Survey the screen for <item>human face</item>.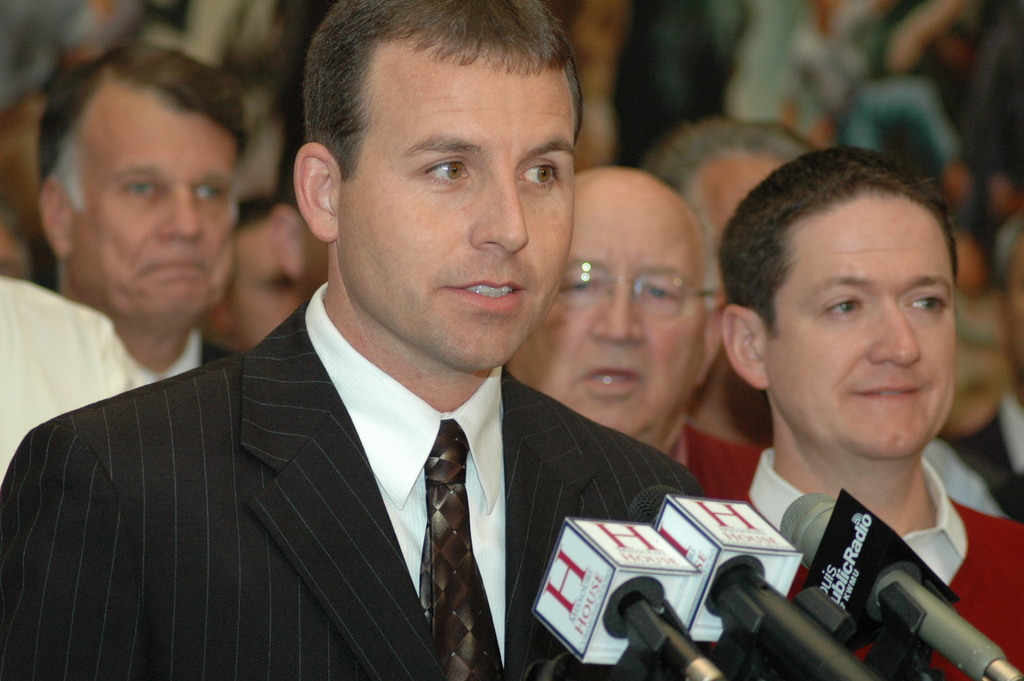
Survey found: <region>507, 214, 703, 429</region>.
